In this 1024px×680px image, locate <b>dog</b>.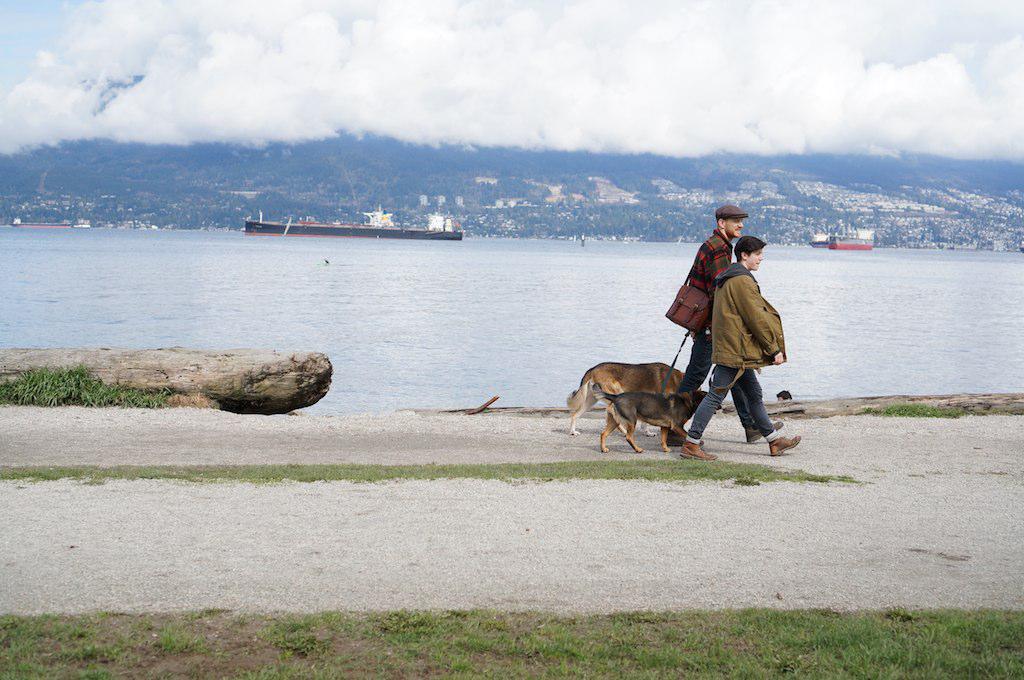
Bounding box: rect(562, 353, 700, 438).
